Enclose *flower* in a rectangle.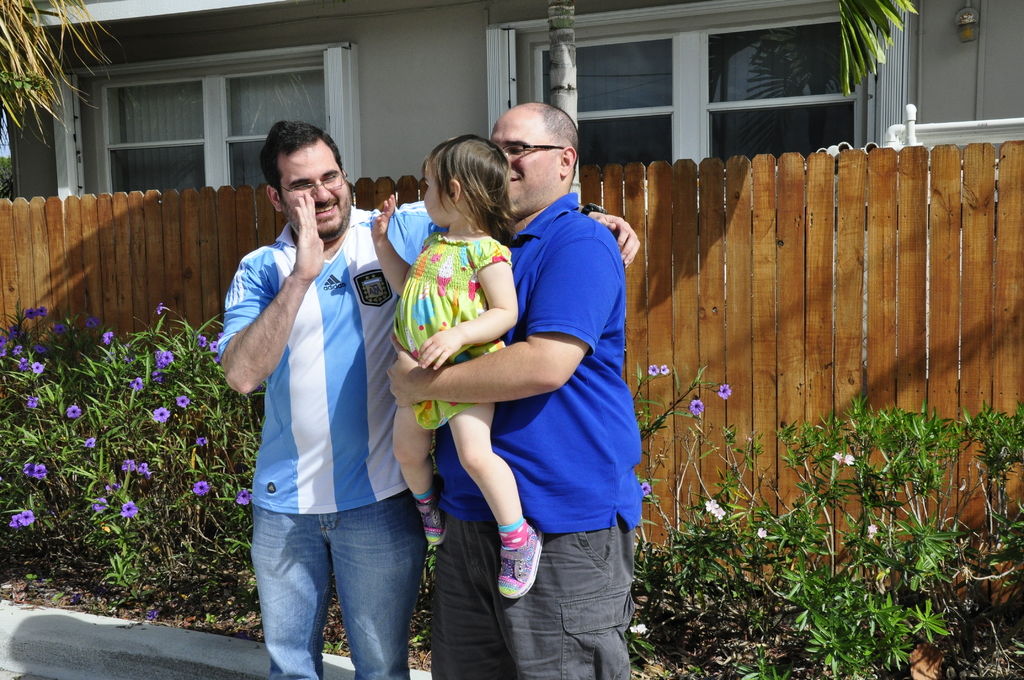
[x1=151, y1=406, x2=172, y2=423].
